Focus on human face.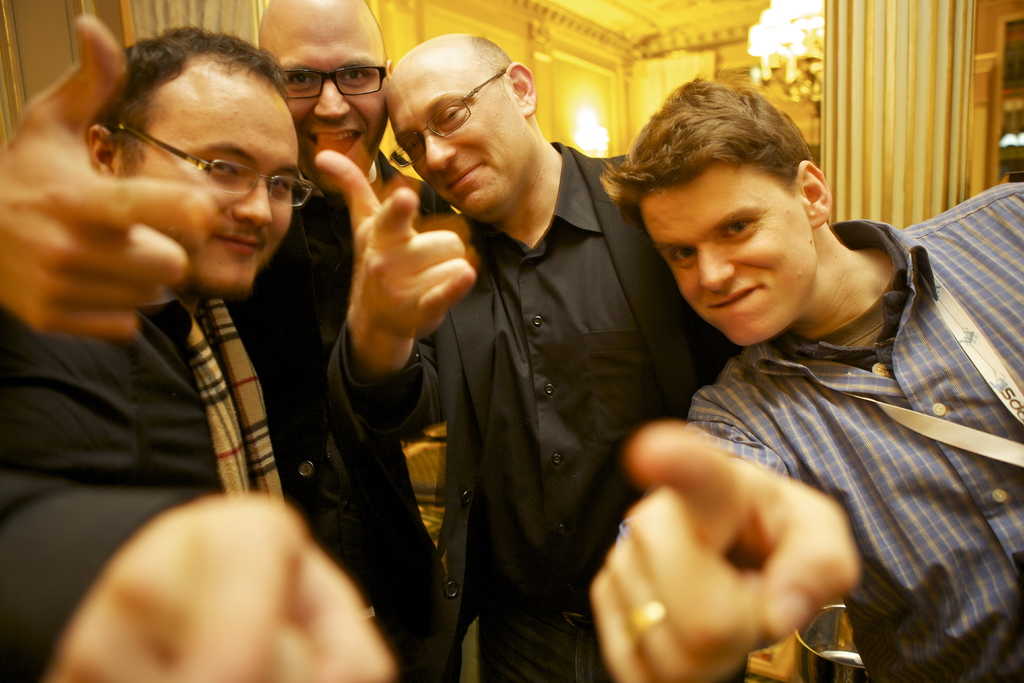
Focused at [left=134, top=62, right=298, bottom=296].
